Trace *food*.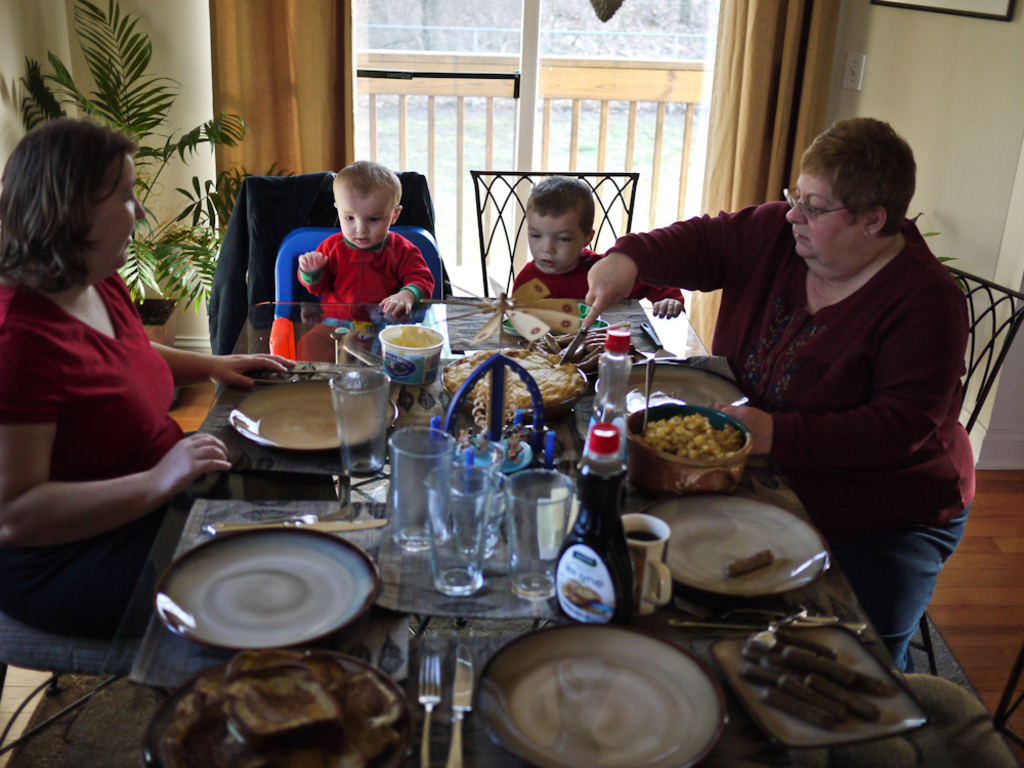
Traced to 441:348:589:413.
